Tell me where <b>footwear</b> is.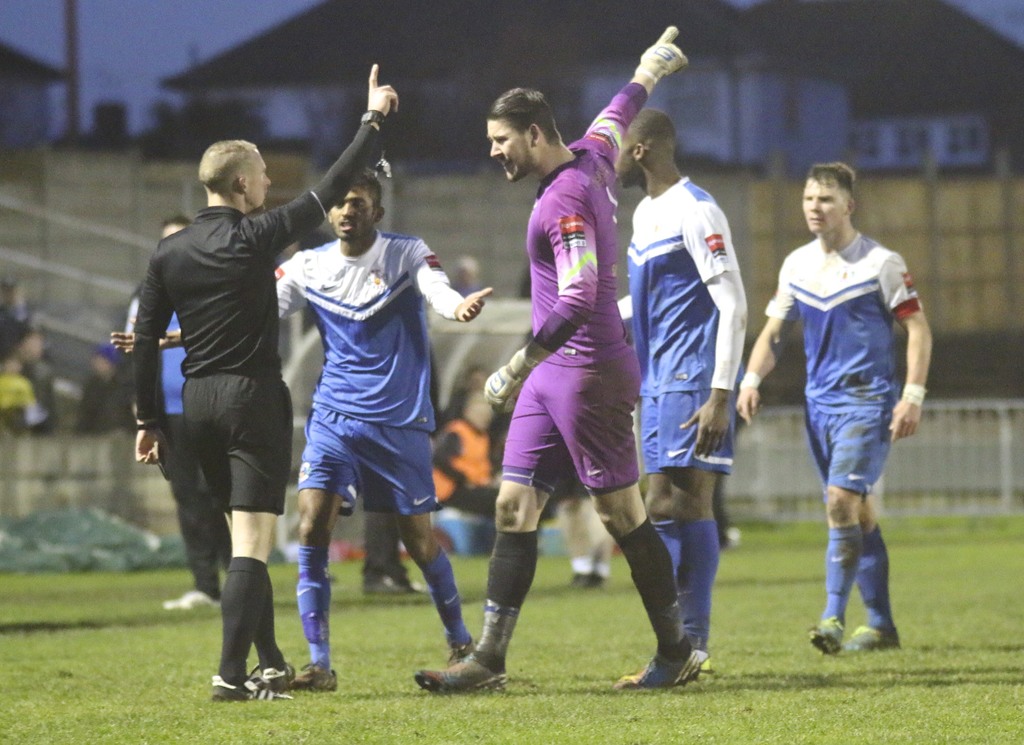
<b>footwear</b> is at l=300, t=669, r=340, b=689.
